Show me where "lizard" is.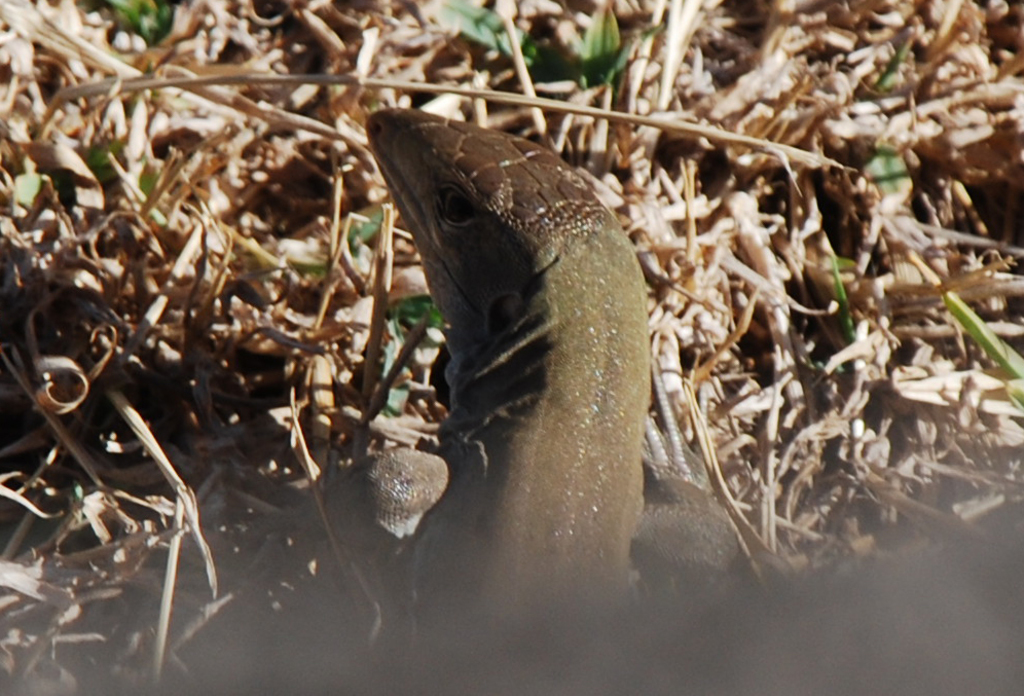
"lizard" is at 340/112/748/592.
